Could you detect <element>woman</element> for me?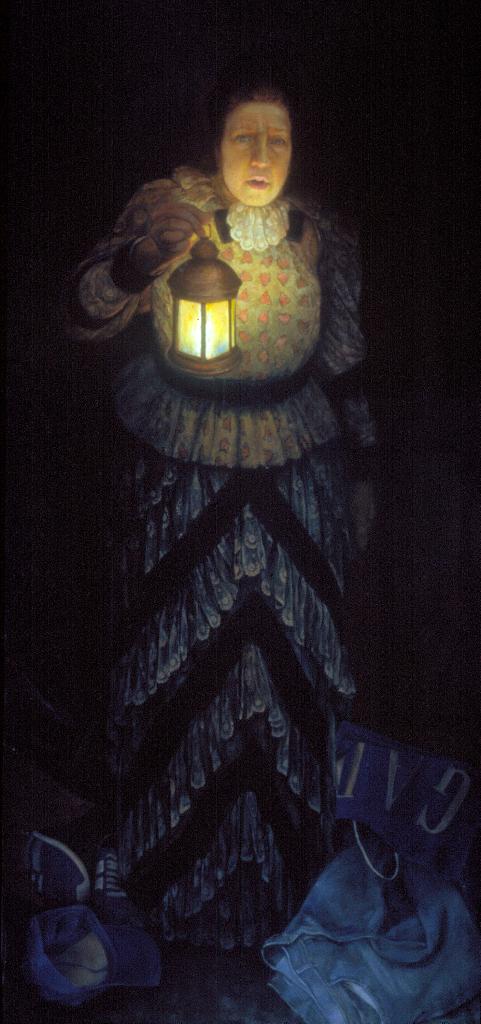
Detection result: box=[87, 45, 385, 956].
